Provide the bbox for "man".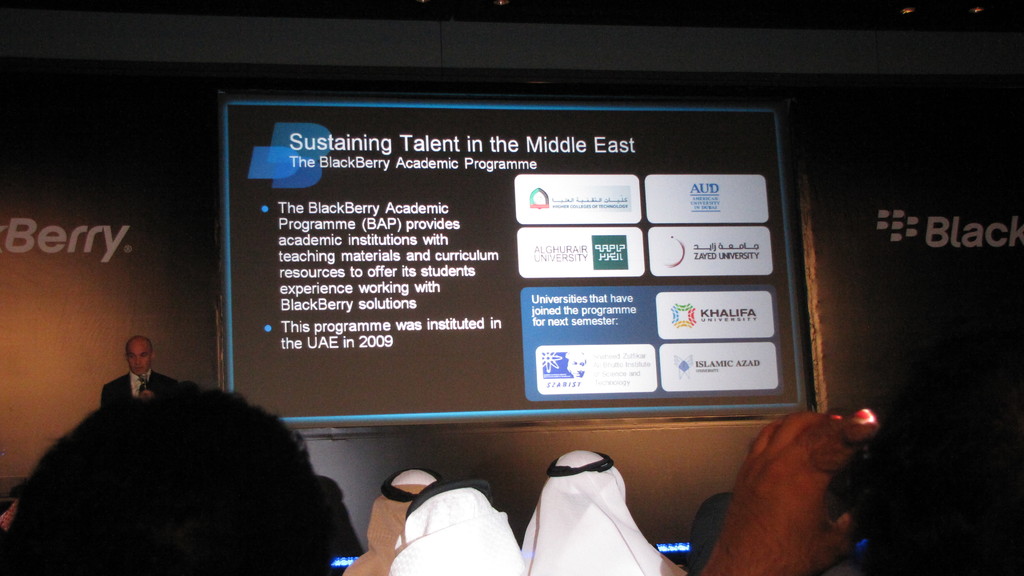
<bbox>90, 342, 168, 419</bbox>.
